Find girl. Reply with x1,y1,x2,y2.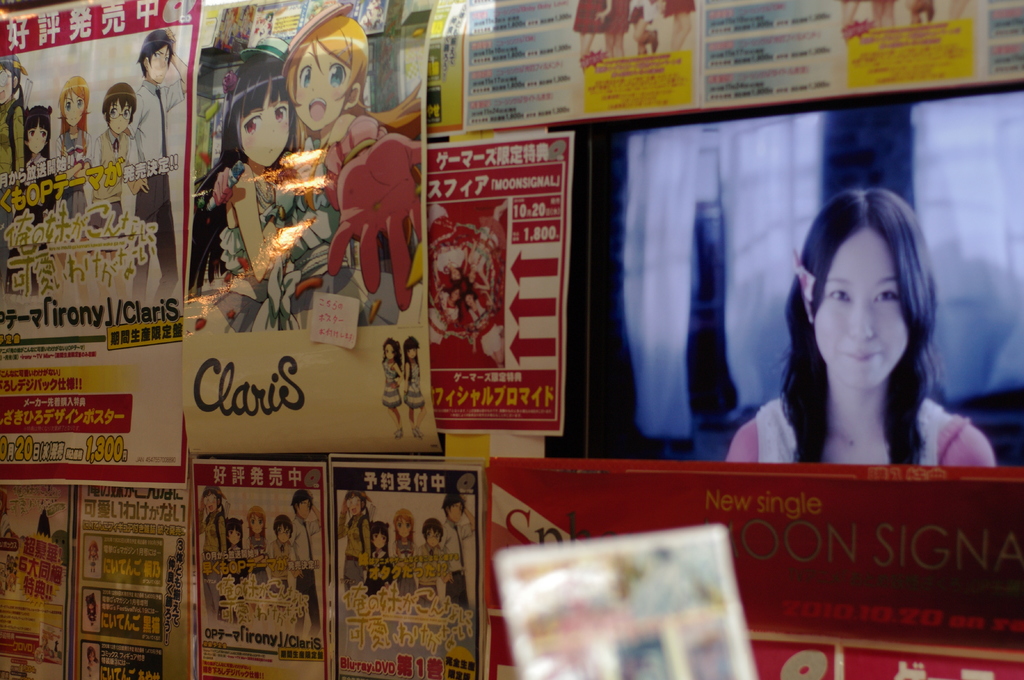
404,337,429,441.
